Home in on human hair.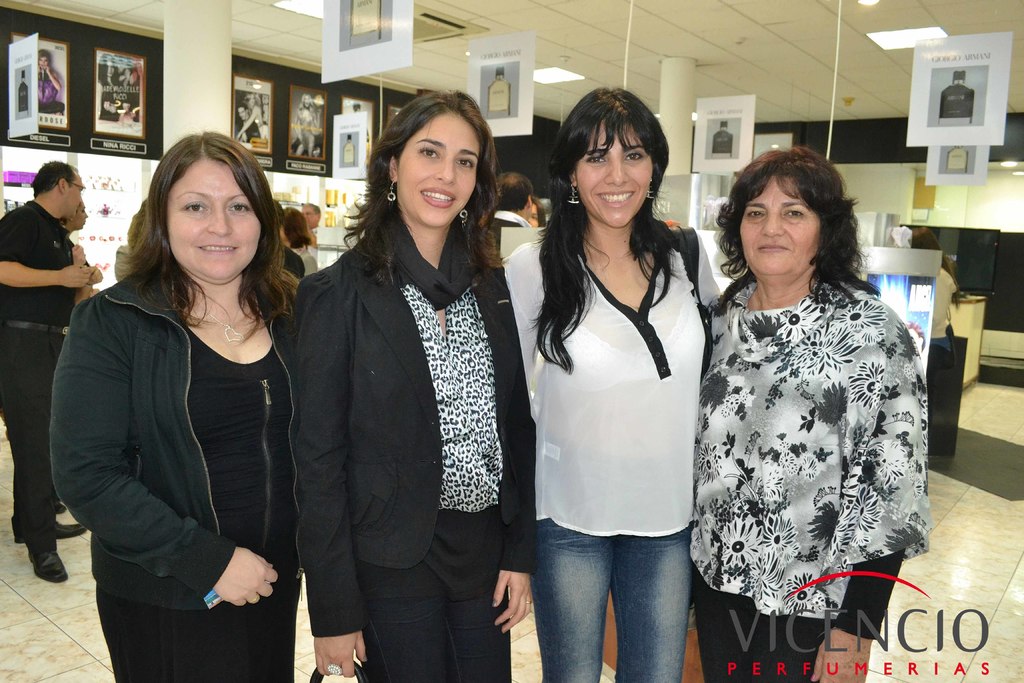
Homed in at BBox(111, 127, 304, 352).
